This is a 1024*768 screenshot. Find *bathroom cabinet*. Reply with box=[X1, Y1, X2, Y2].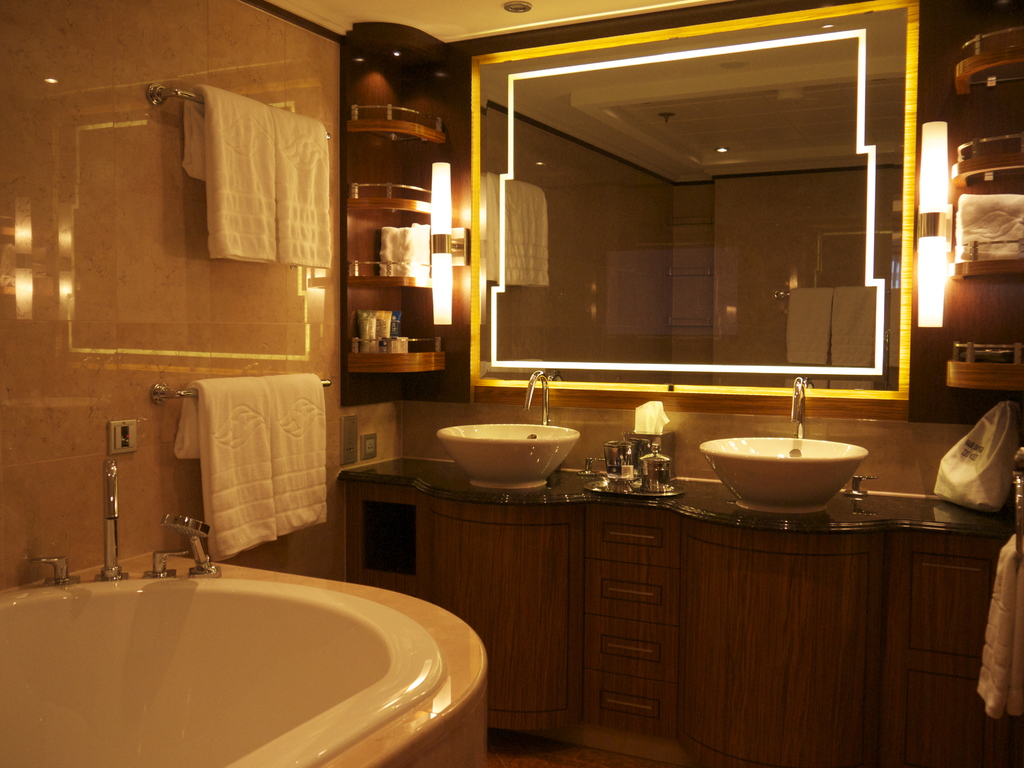
box=[335, 36, 453, 379].
